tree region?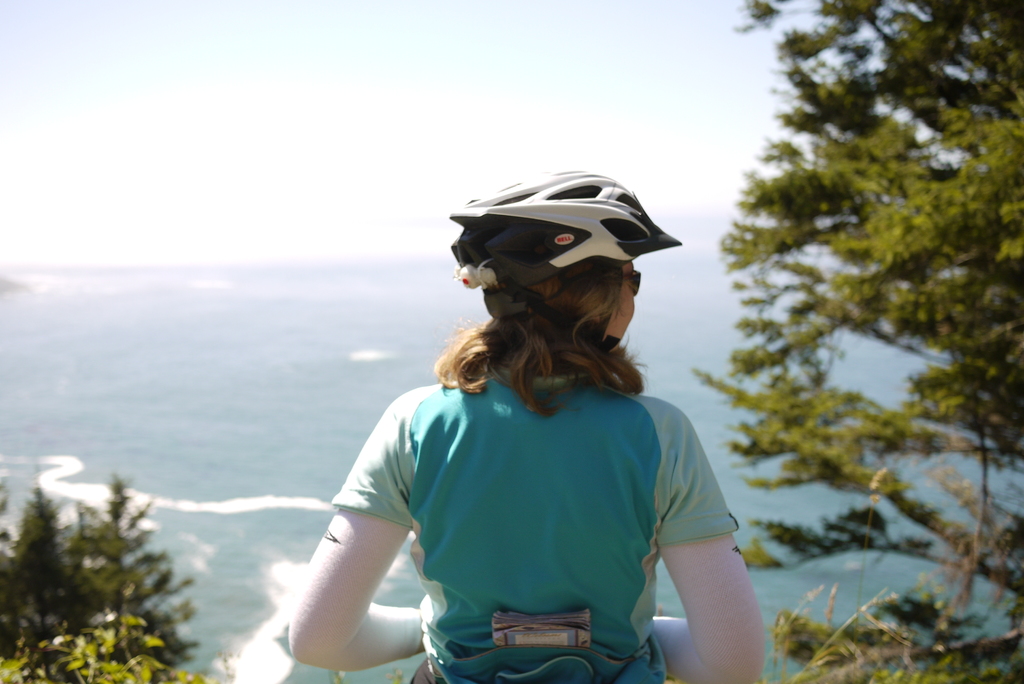
x1=684 y1=0 x2=1023 y2=683
